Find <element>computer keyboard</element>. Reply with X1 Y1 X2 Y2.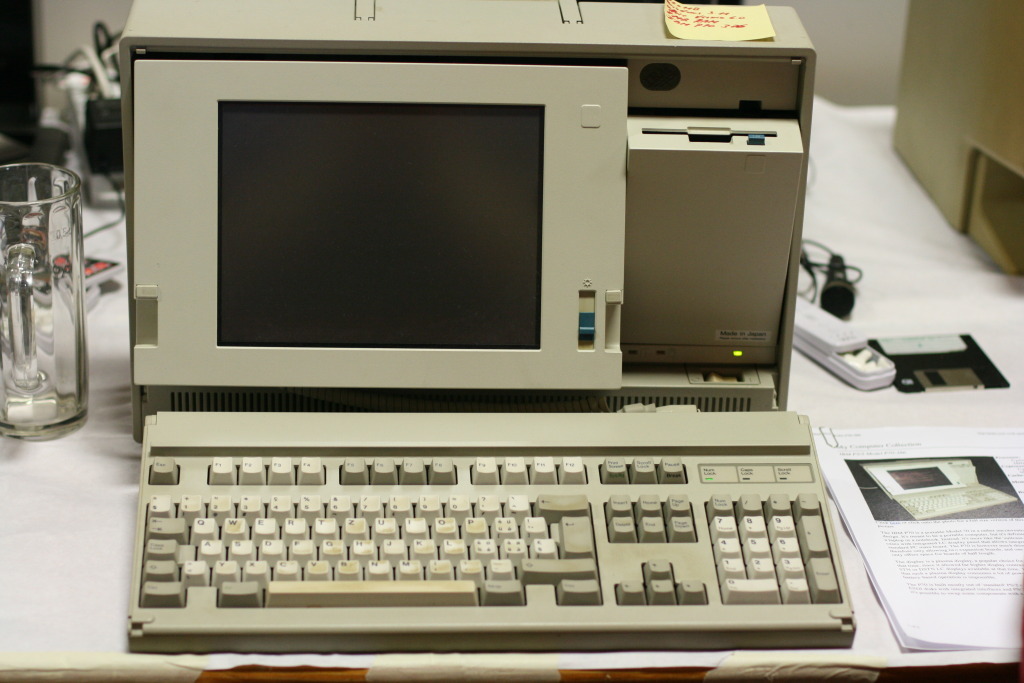
123 413 859 651.
